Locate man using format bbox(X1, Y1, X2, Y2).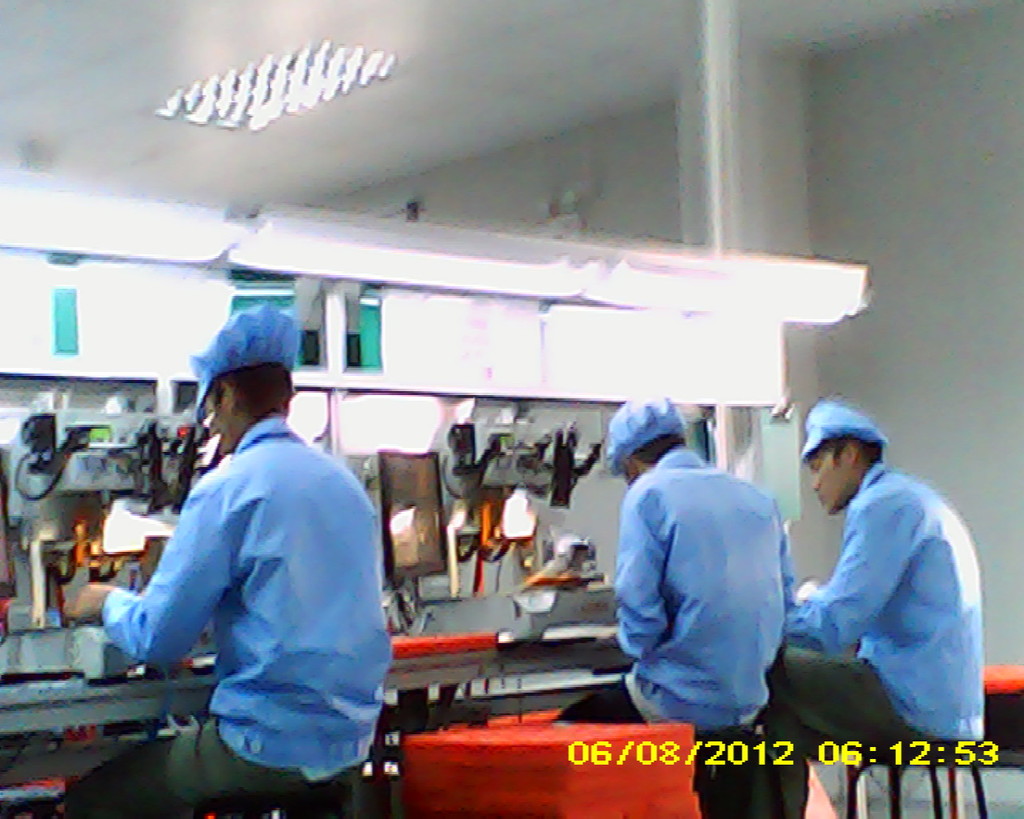
bbox(550, 393, 794, 729).
